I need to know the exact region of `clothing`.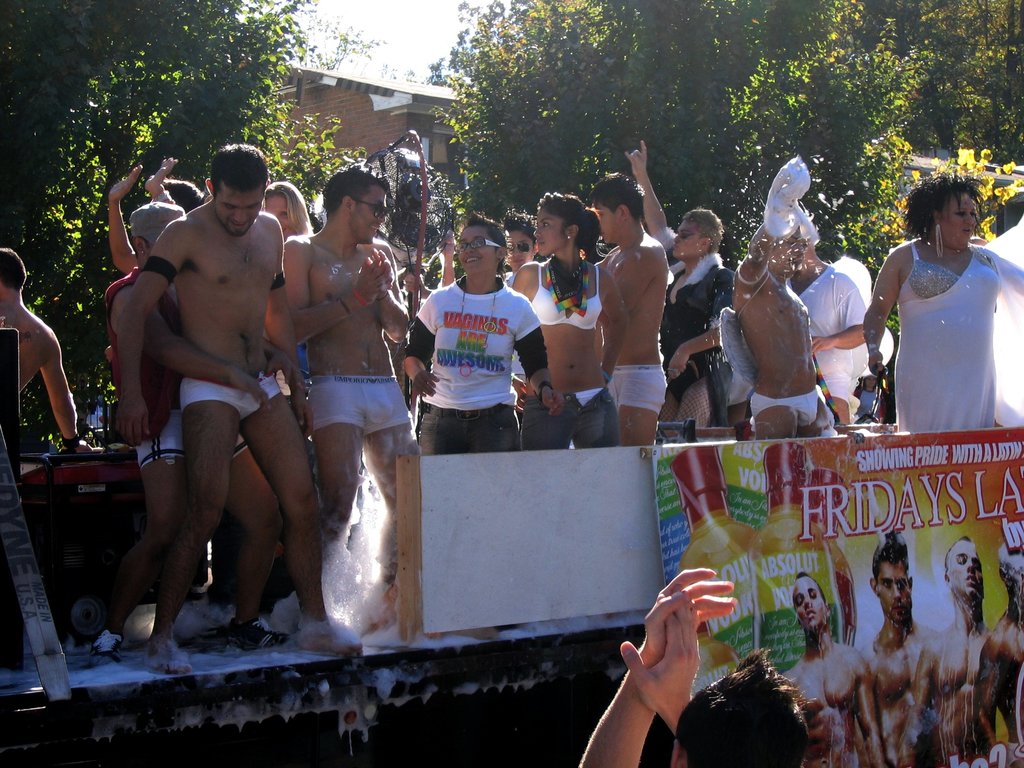
Region: {"left": 897, "top": 223, "right": 1018, "bottom": 460}.
